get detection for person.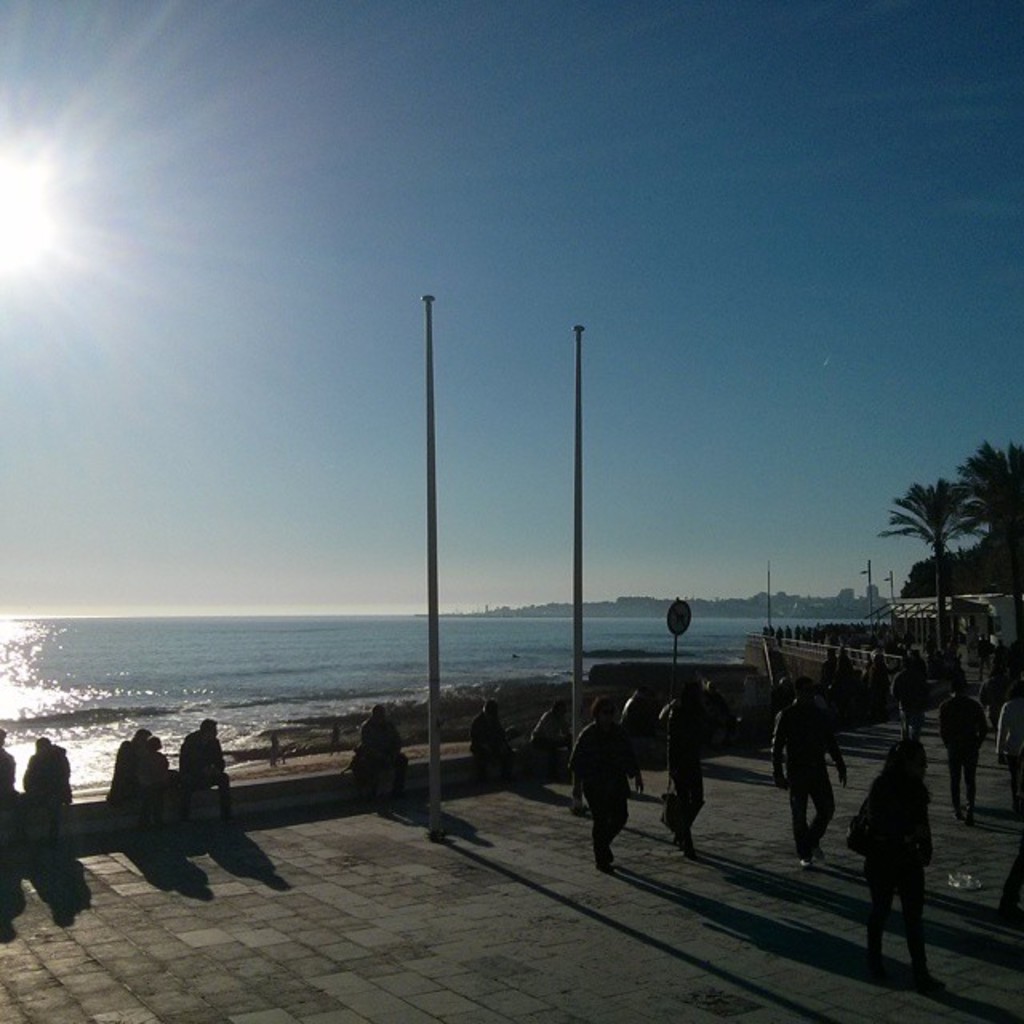
Detection: <bbox>269, 733, 280, 770</bbox>.
